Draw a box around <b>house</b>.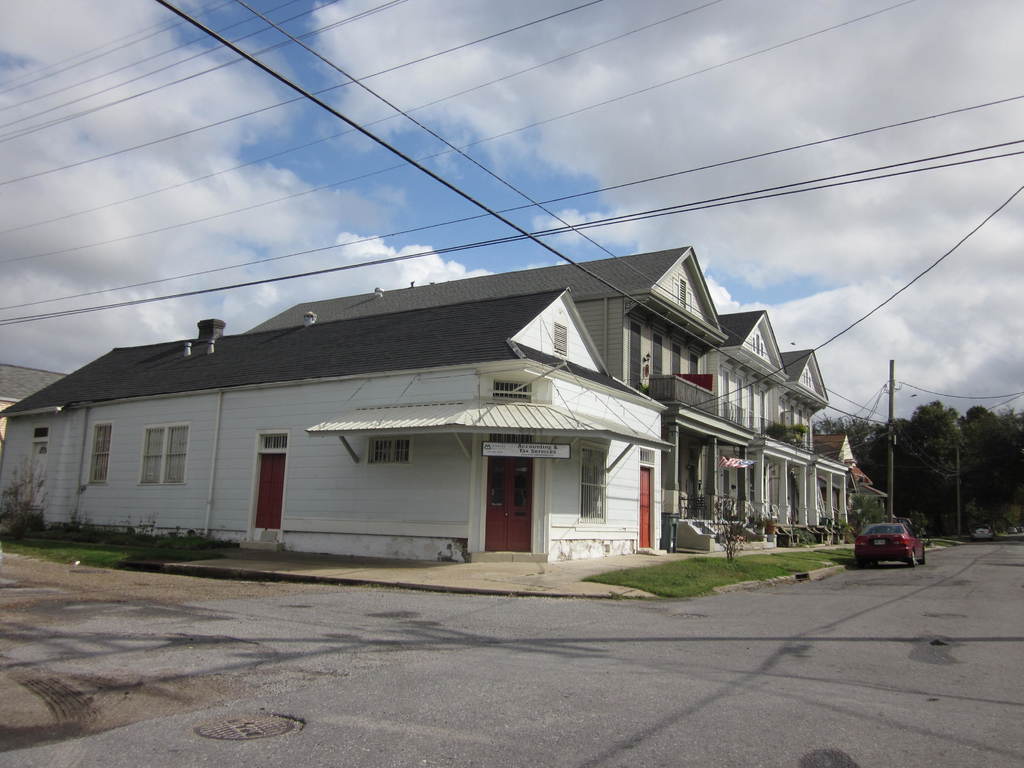
pyautogui.locateOnScreen(2, 288, 669, 565).
